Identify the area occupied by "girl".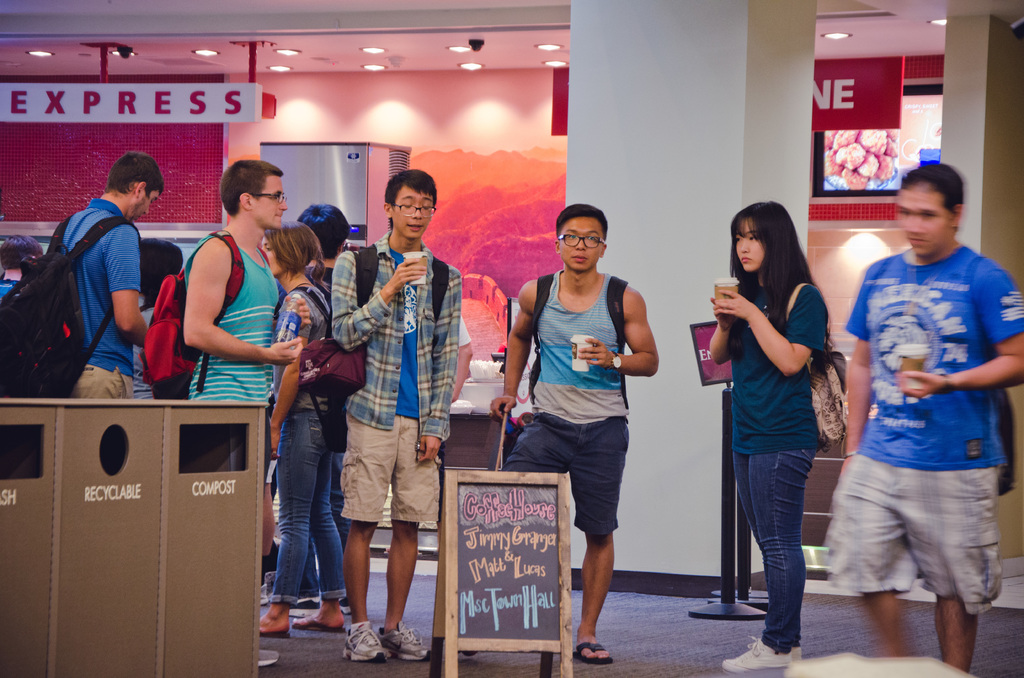
Area: {"x1": 710, "y1": 204, "x2": 827, "y2": 672}.
